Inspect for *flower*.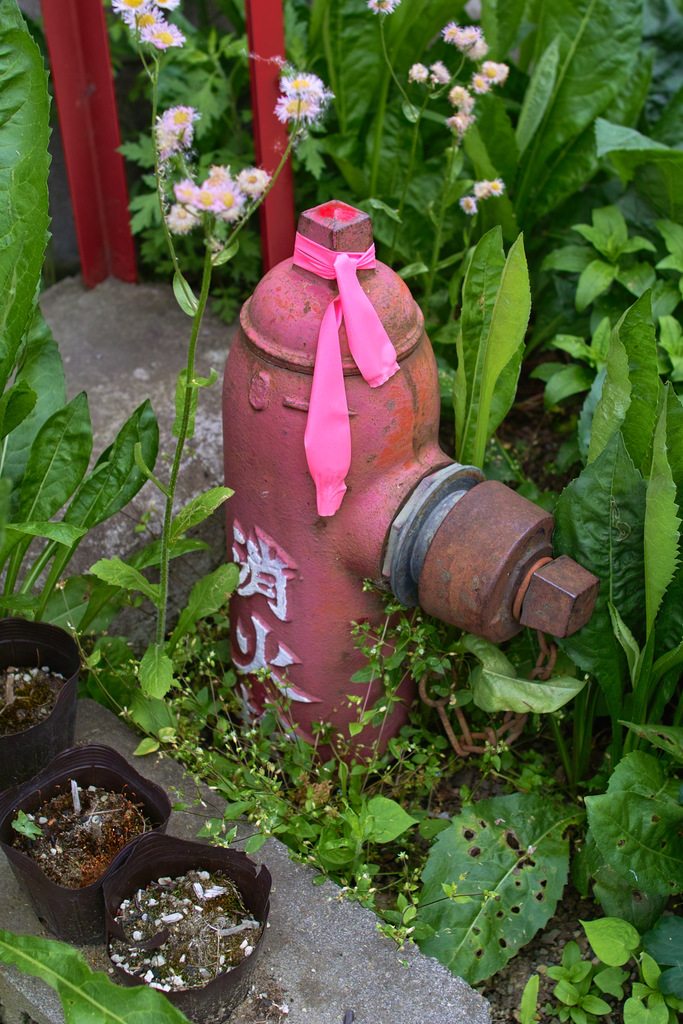
Inspection: select_region(439, 20, 460, 44).
